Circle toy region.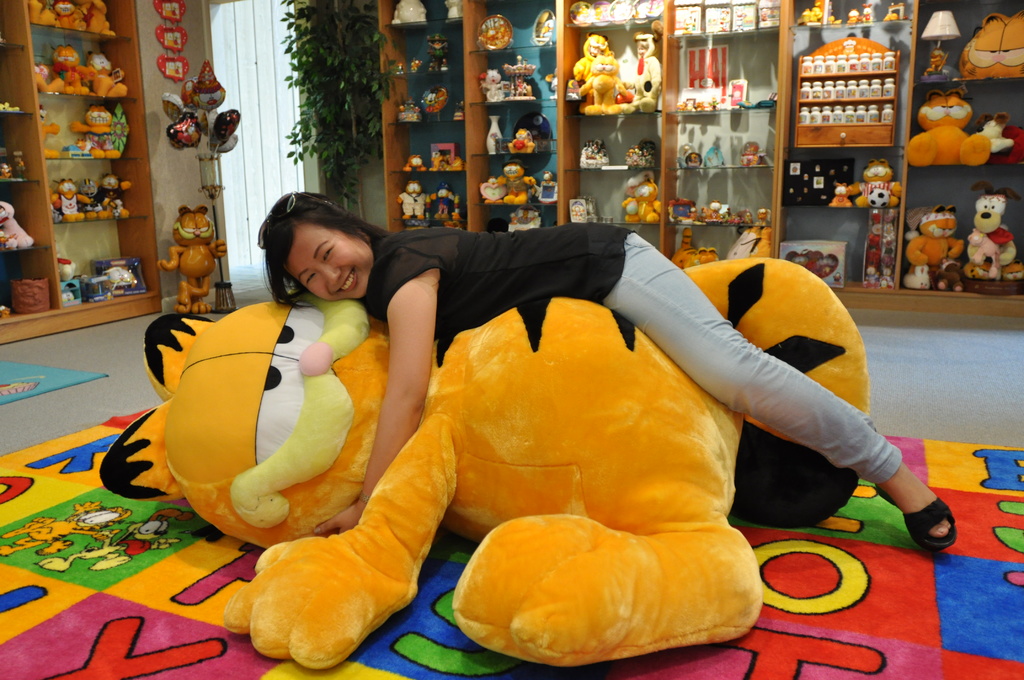
Region: left=0, top=198, right=36, bottom=252.
